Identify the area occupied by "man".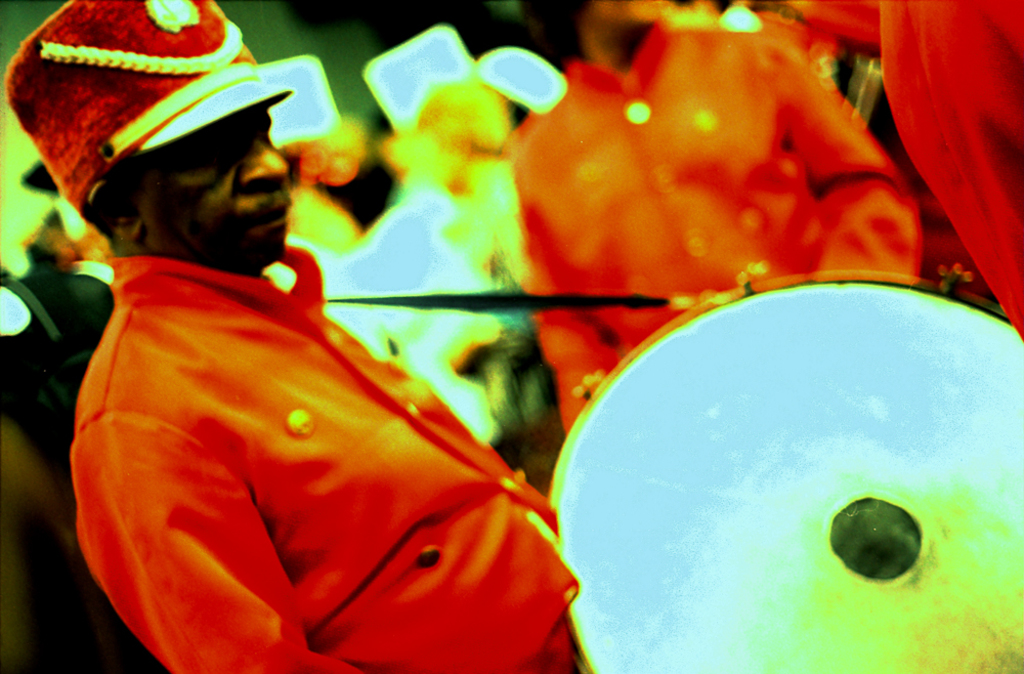
Area: [x1=504, y1=0, x2=912, y2=431].
